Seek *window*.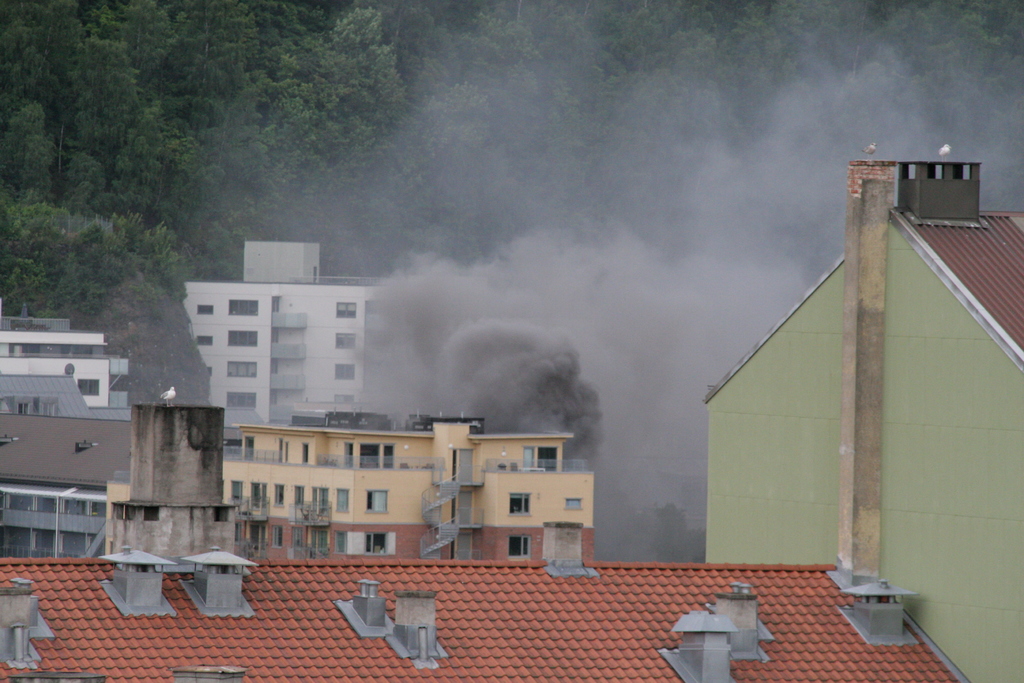
select_region(15, 400, 28, 416).
